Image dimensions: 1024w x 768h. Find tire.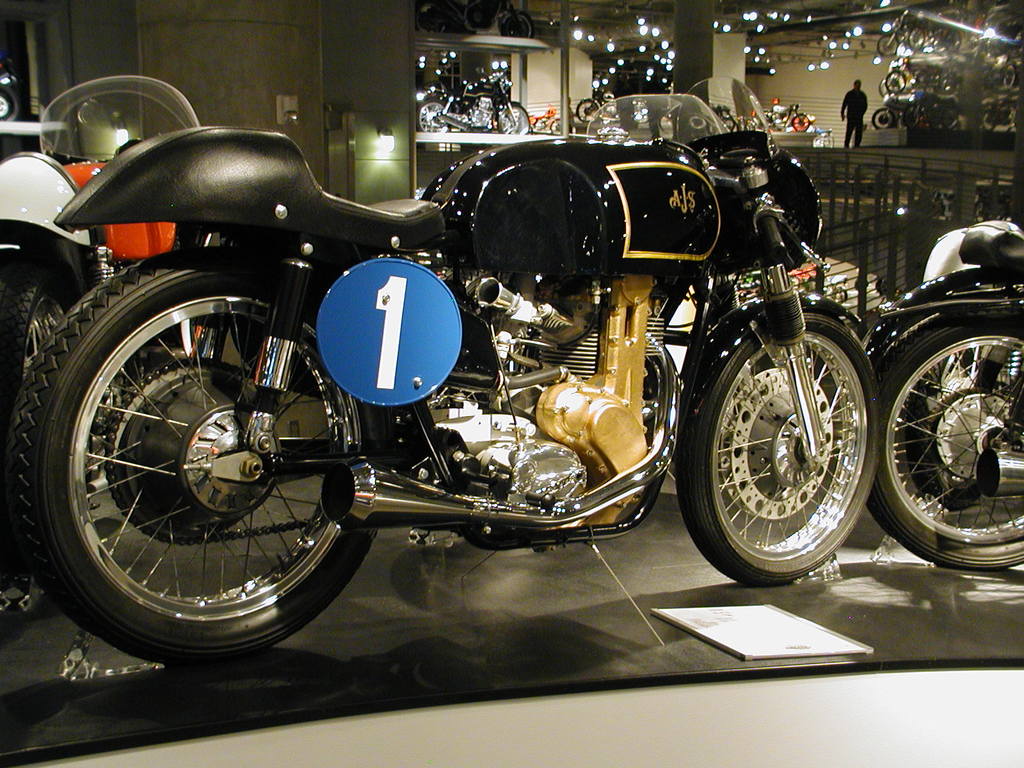
931,24,942,48.
